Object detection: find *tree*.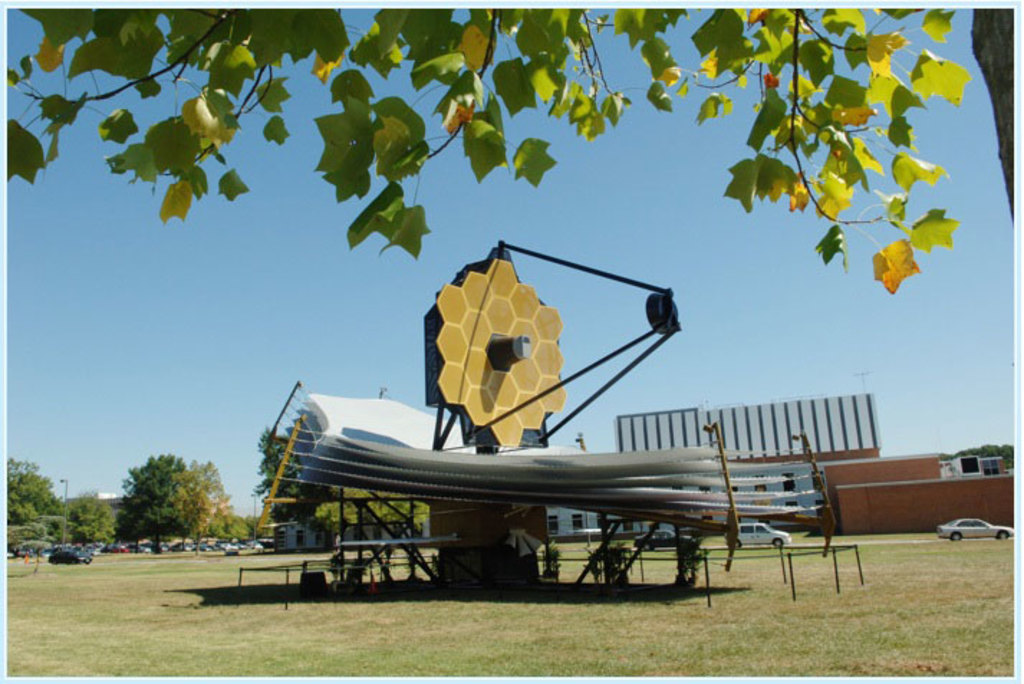
171,456,234,547.
